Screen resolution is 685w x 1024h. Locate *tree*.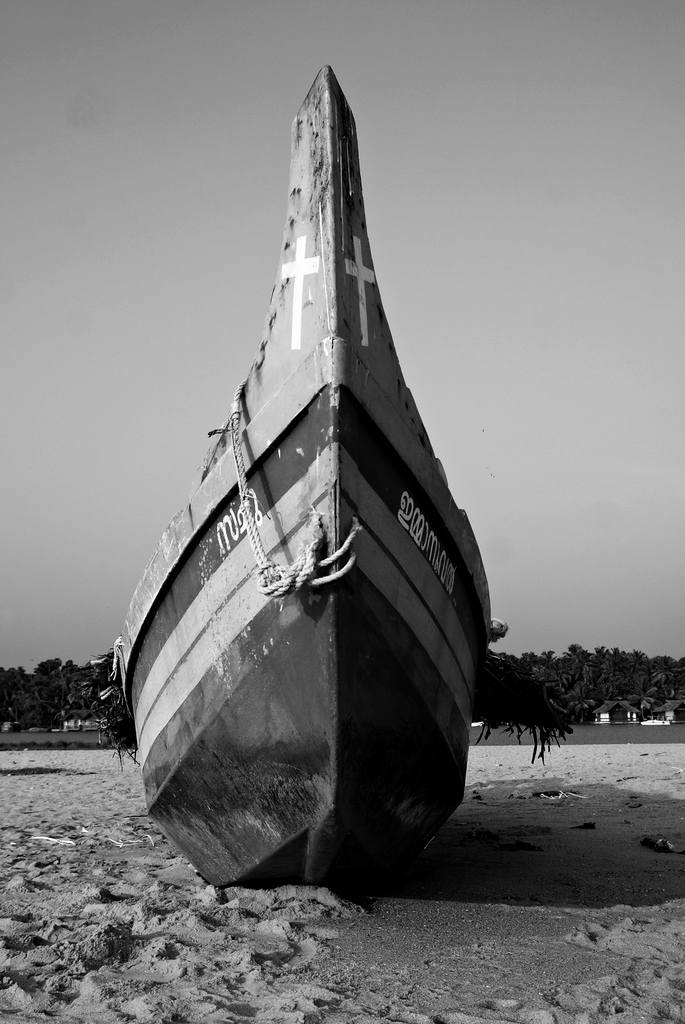
box=[609, 636, 649, 721].
